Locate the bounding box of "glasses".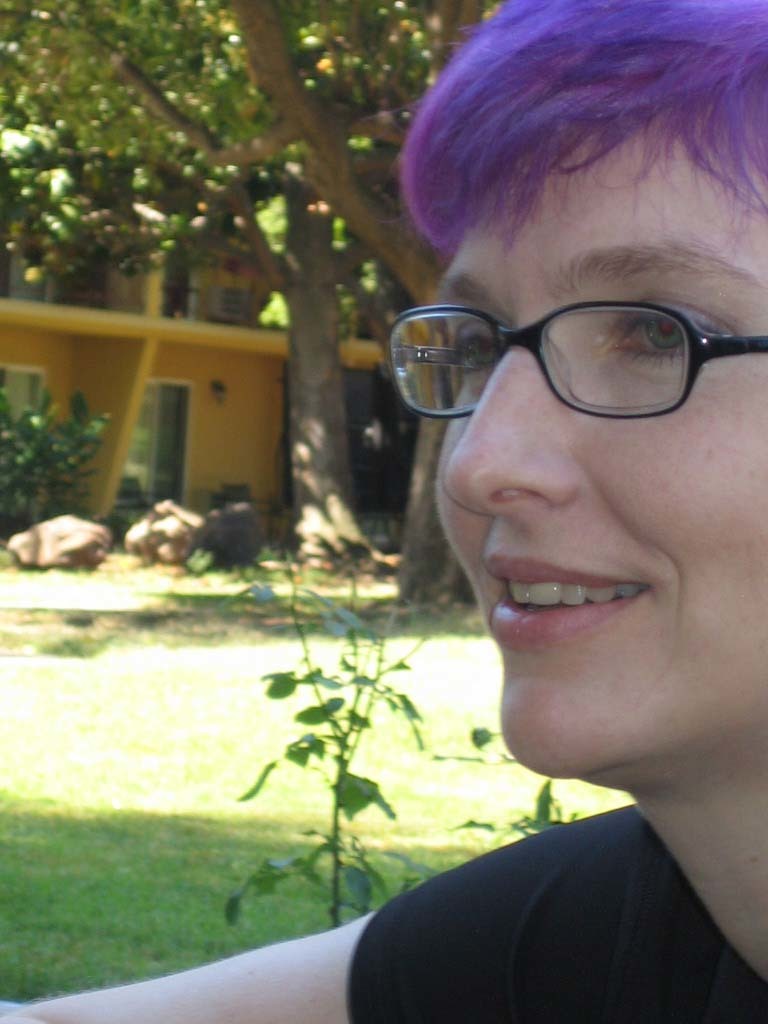
Bounding box: box(387, 298, 767, 424).
